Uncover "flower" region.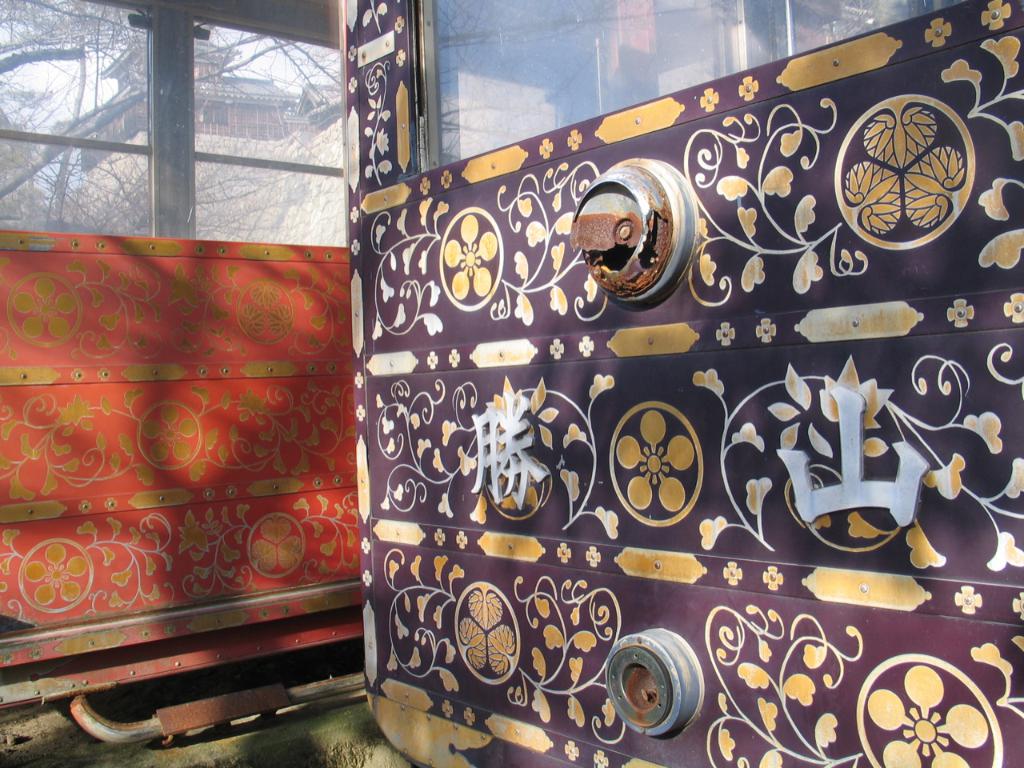
Uncovered: 566/127/585/153.
